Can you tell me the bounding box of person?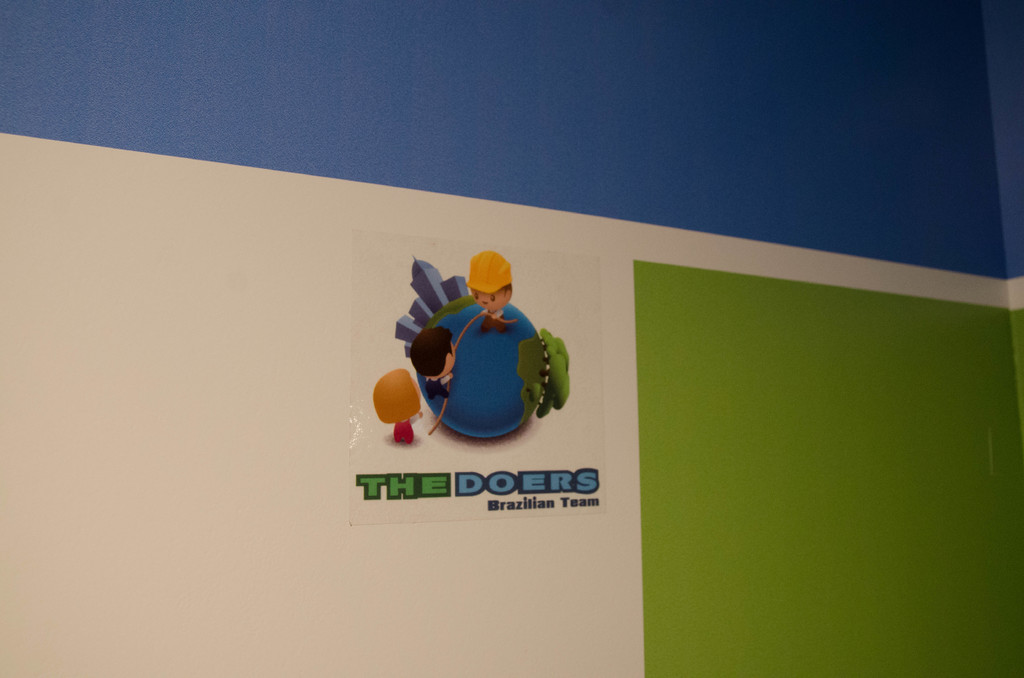
[461,245,519,328].
